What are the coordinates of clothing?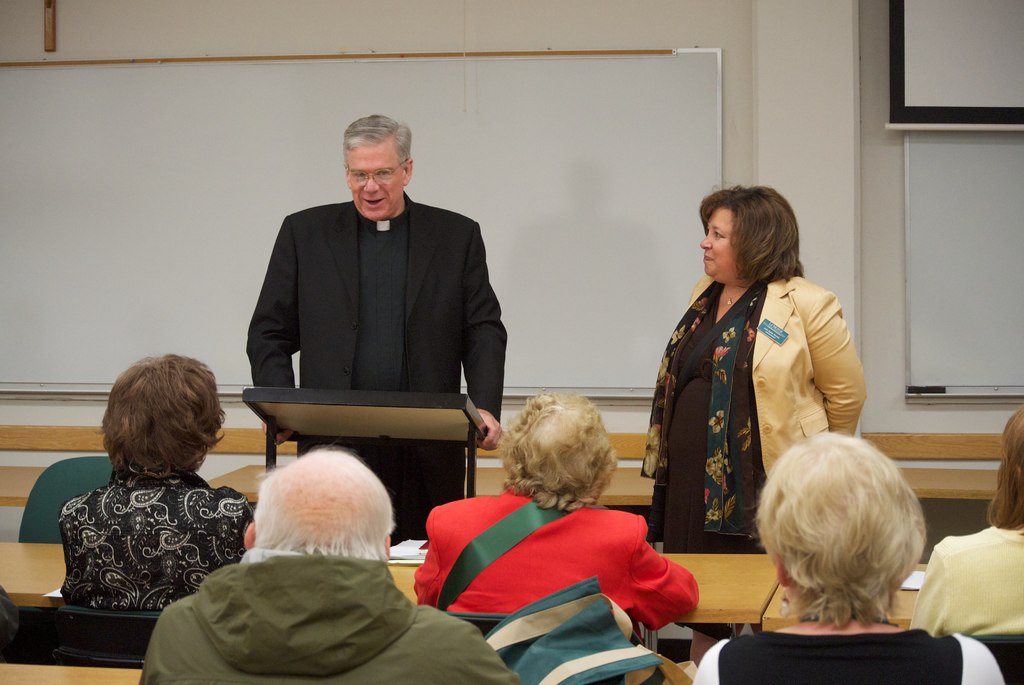
(left=54, top=473, right=259, bottom=608).
